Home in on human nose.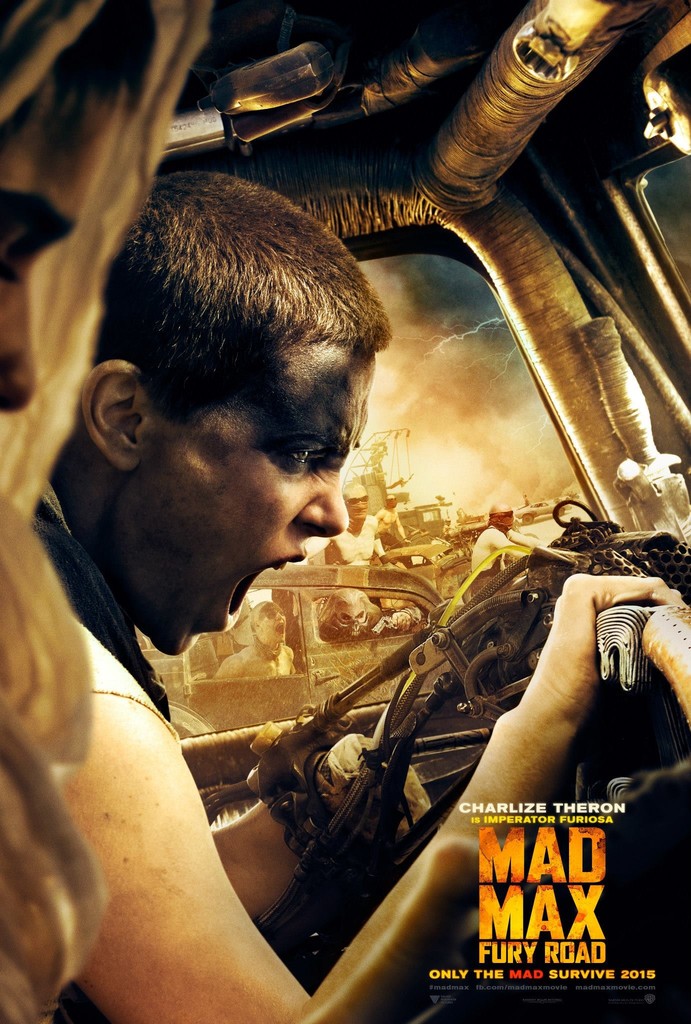
Homed in at 294,461,348,536.
